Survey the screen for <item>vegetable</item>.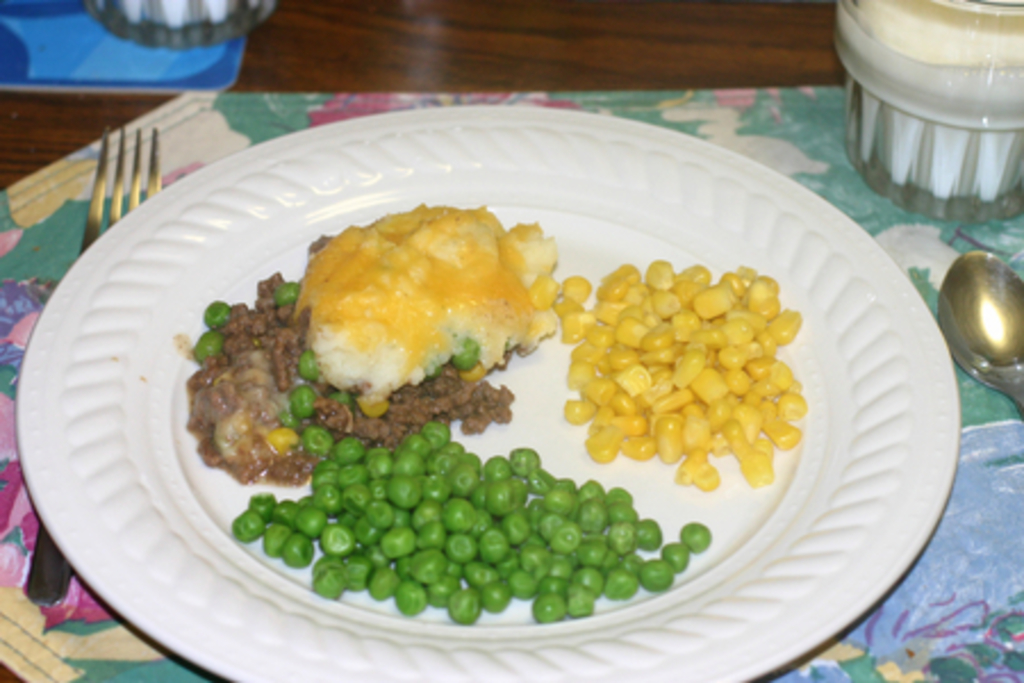
Survey found: l=332, t=382, r=360, b=408.
